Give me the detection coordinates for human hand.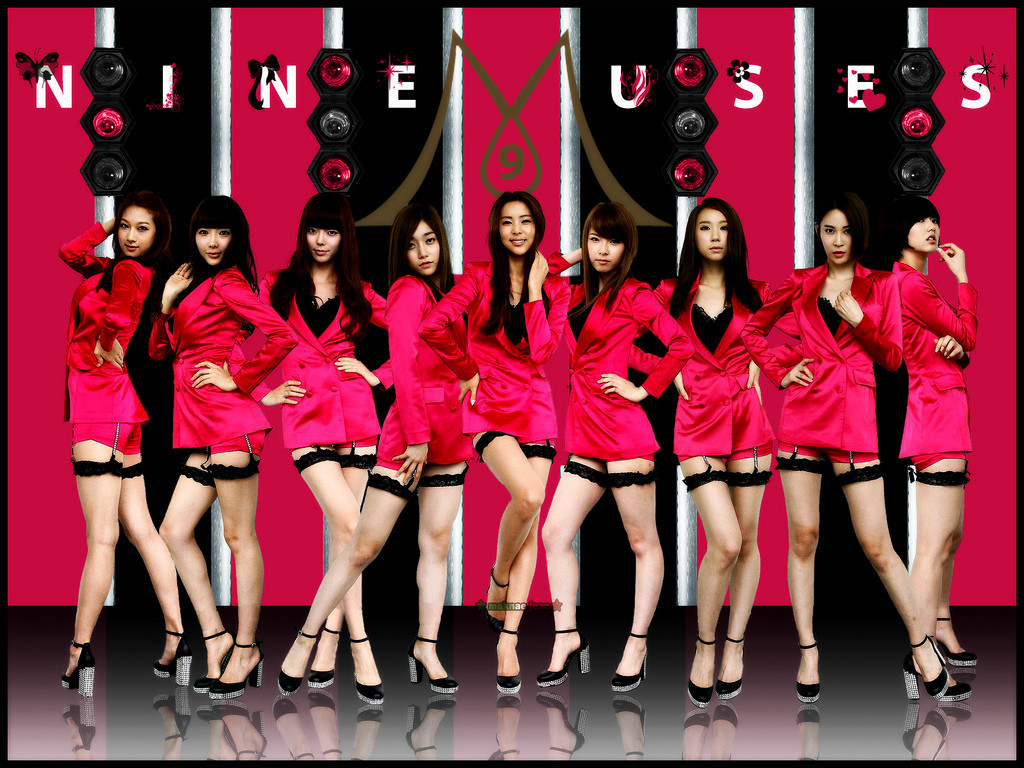
locate(746, 359, 765, 404).
